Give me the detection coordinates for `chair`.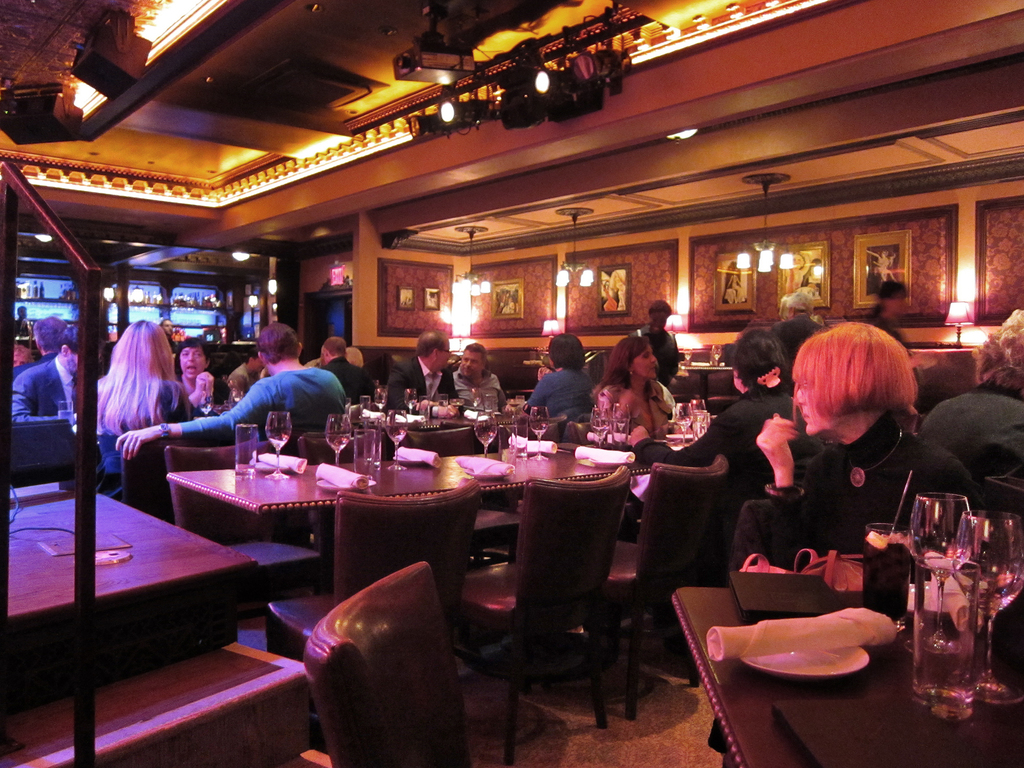
l=490, t=467, r=642, b=742.
